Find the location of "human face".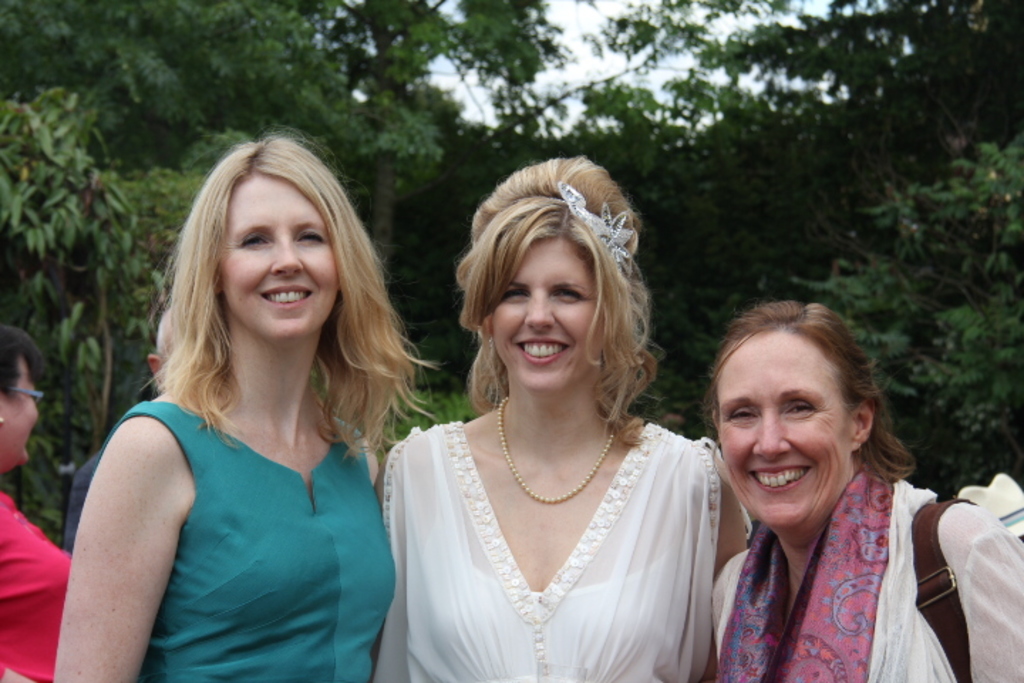
Location: (492,239,600,387).
